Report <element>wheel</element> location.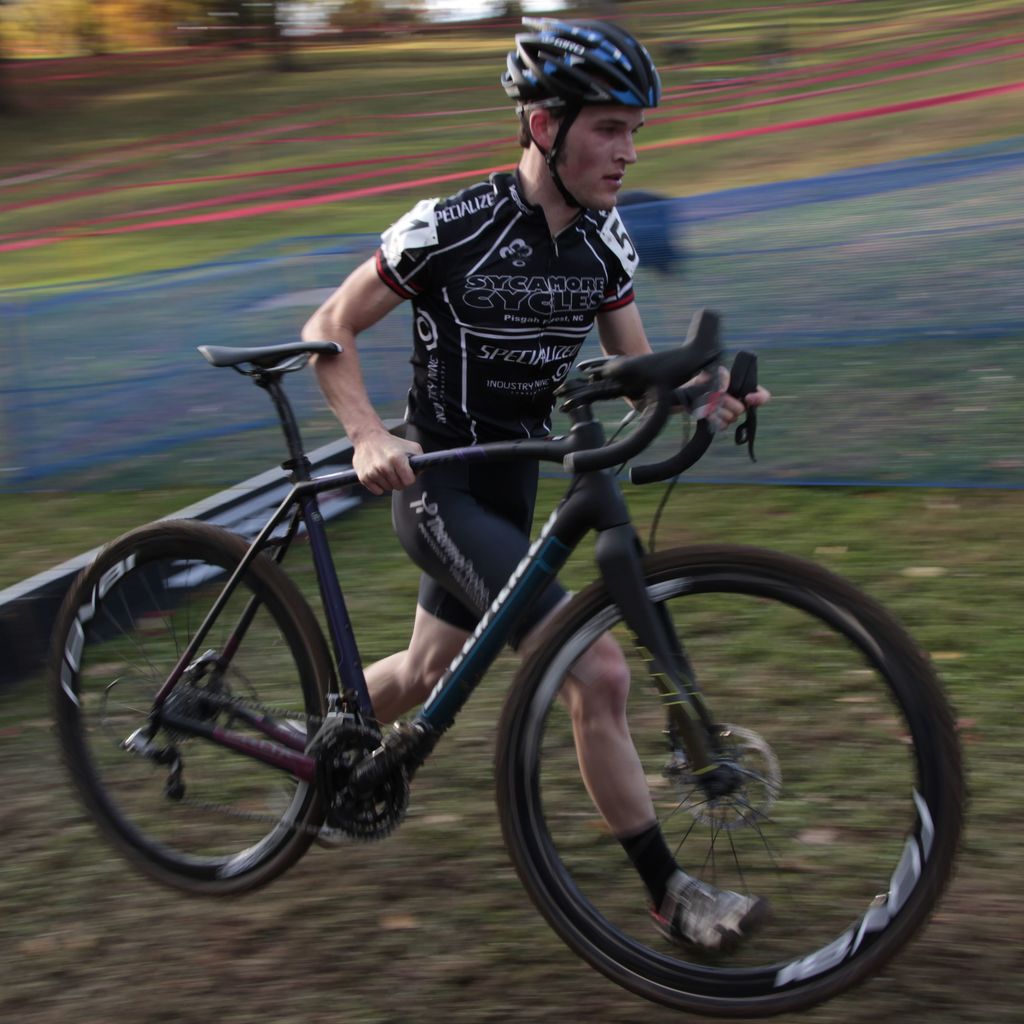
Report: 492/541/972/1022.
